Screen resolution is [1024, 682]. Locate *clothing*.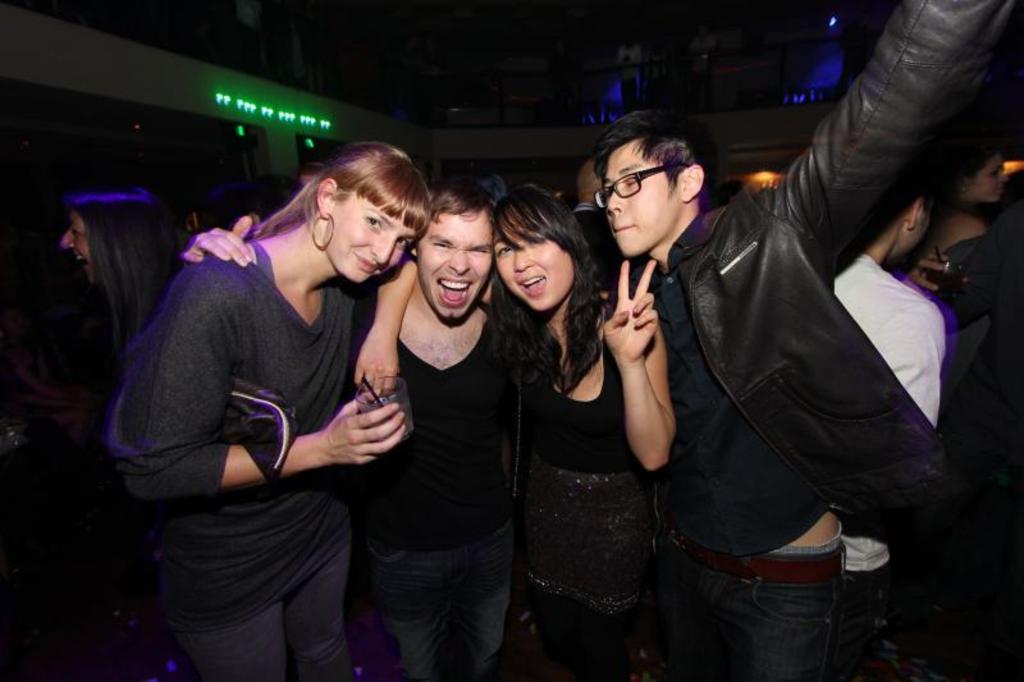
<bbox>347, 287, 503, 681</bbox>.
